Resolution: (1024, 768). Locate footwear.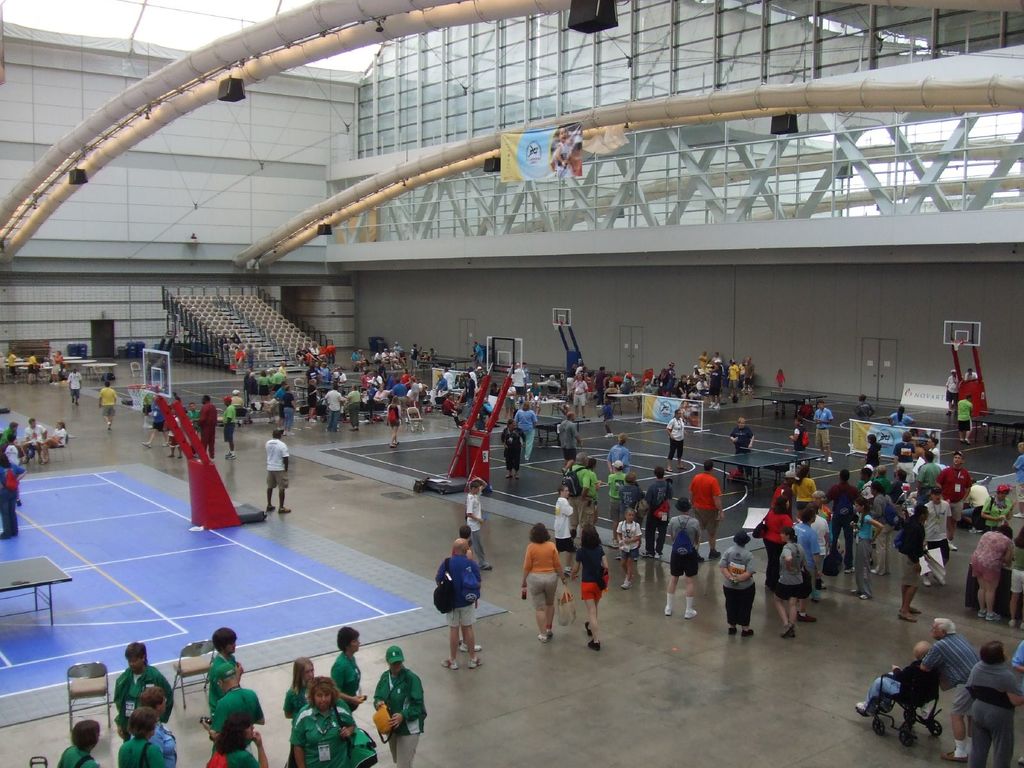
(x1=979, y1=607, x2=989, y2=621).
